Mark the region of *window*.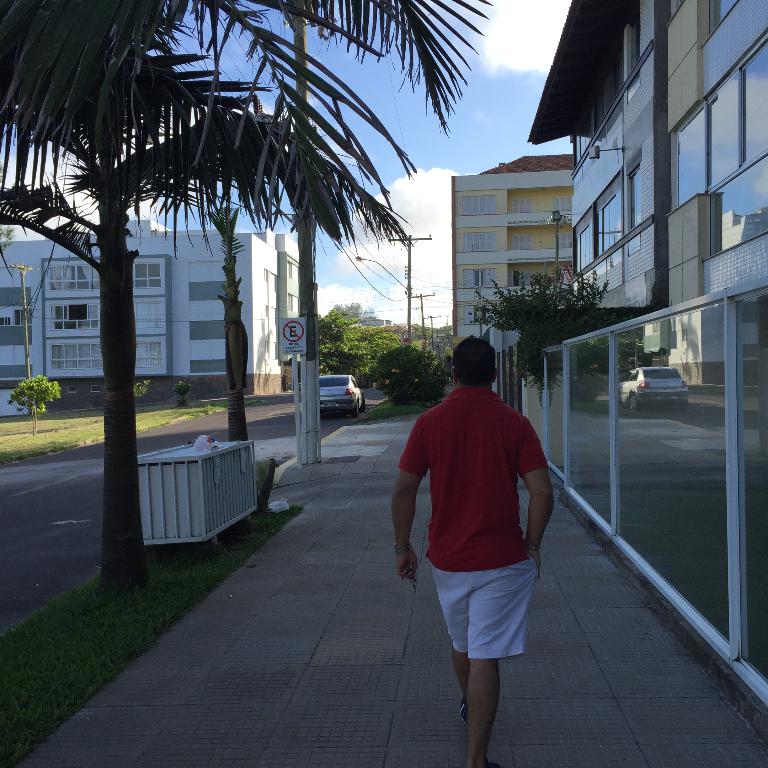
Region: BBox(576, 224, 594, 268).
